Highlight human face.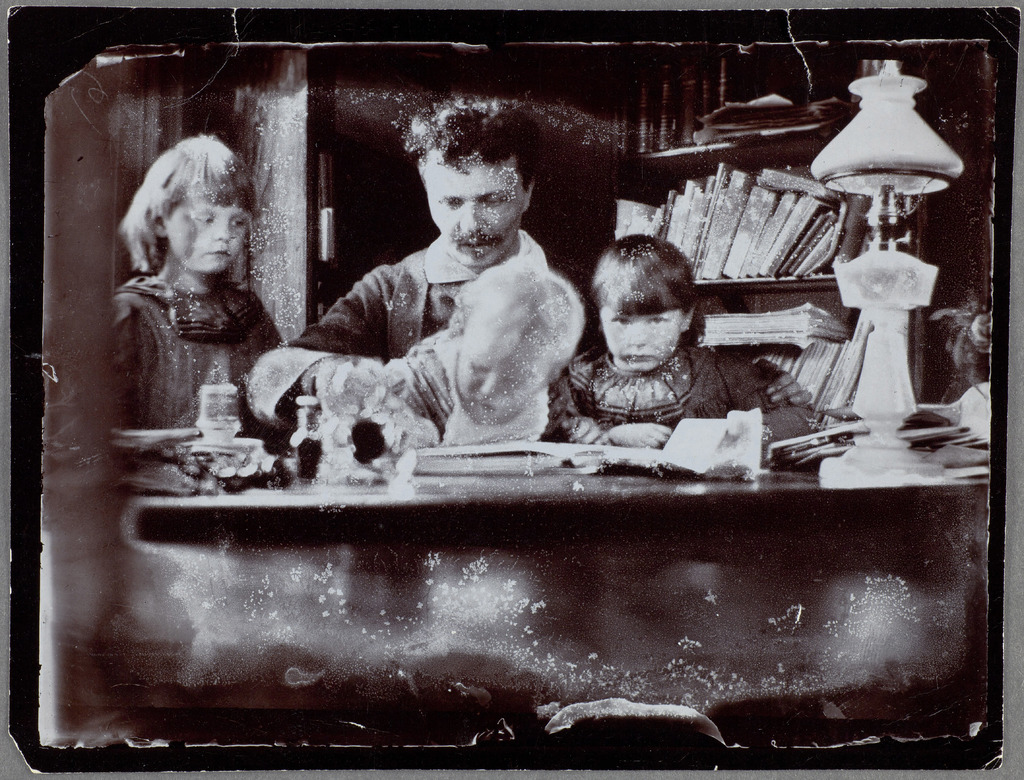
Highlighted region: pyautogui.locateOnScreen(424, 147, 527, 264).
